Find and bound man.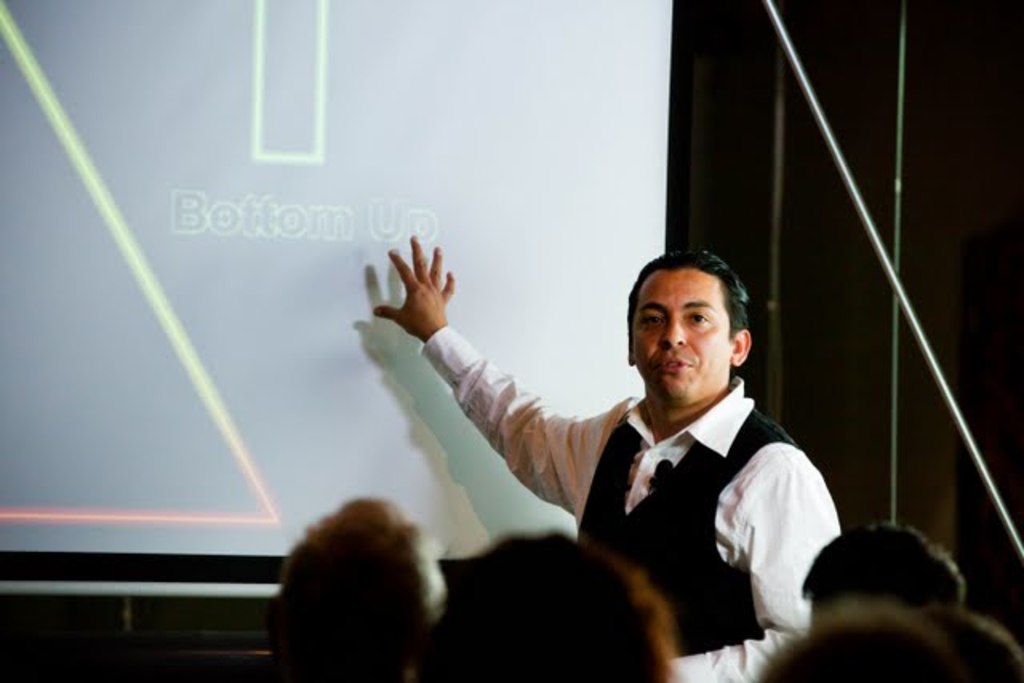
Bound: BBox(429, 529, 678, 681).
